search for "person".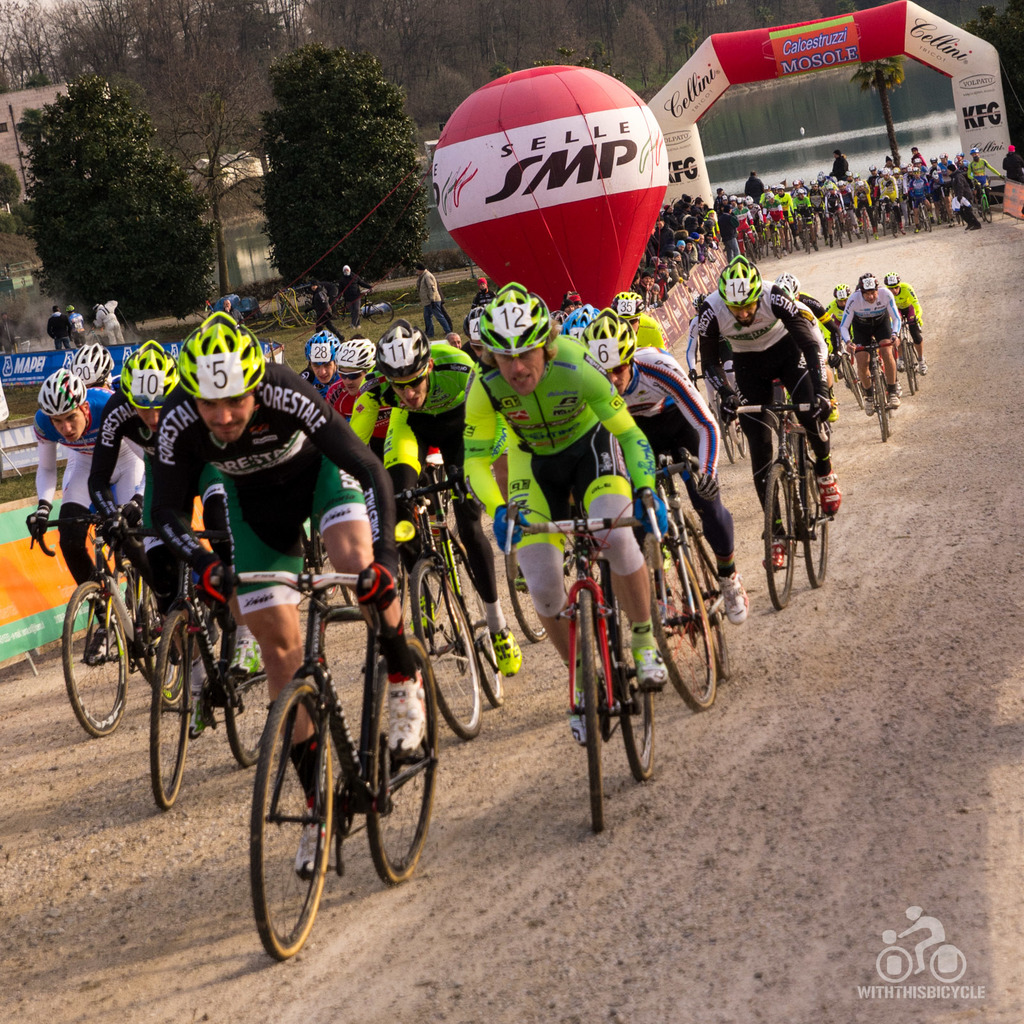
Found at 778/176/824/225.
